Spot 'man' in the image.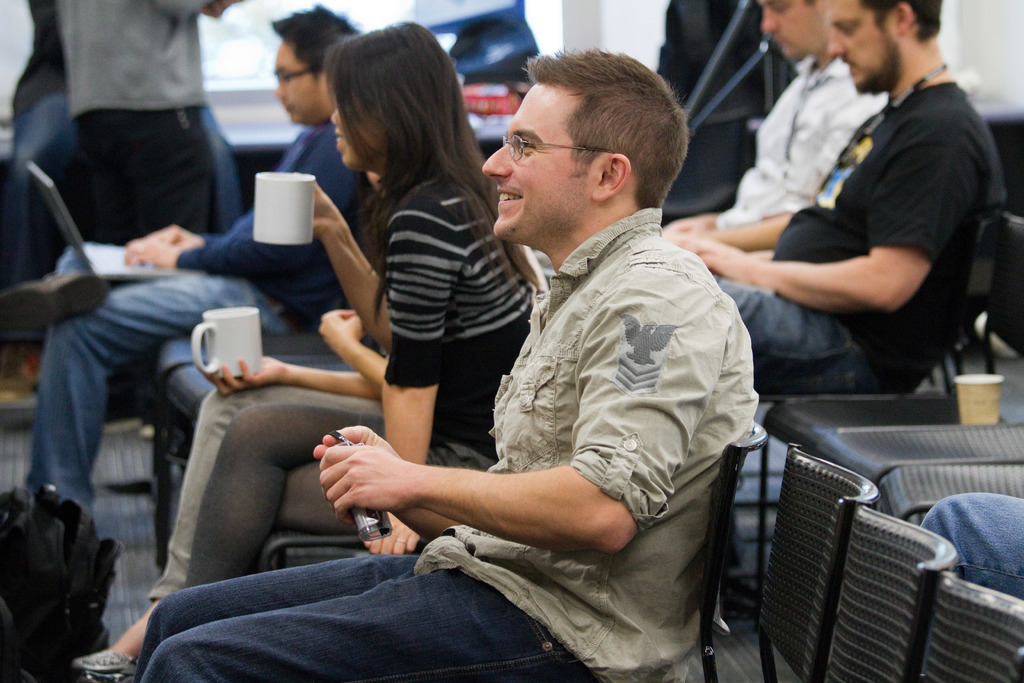
'man' found at l=56, t=0, r=224, b=245.
